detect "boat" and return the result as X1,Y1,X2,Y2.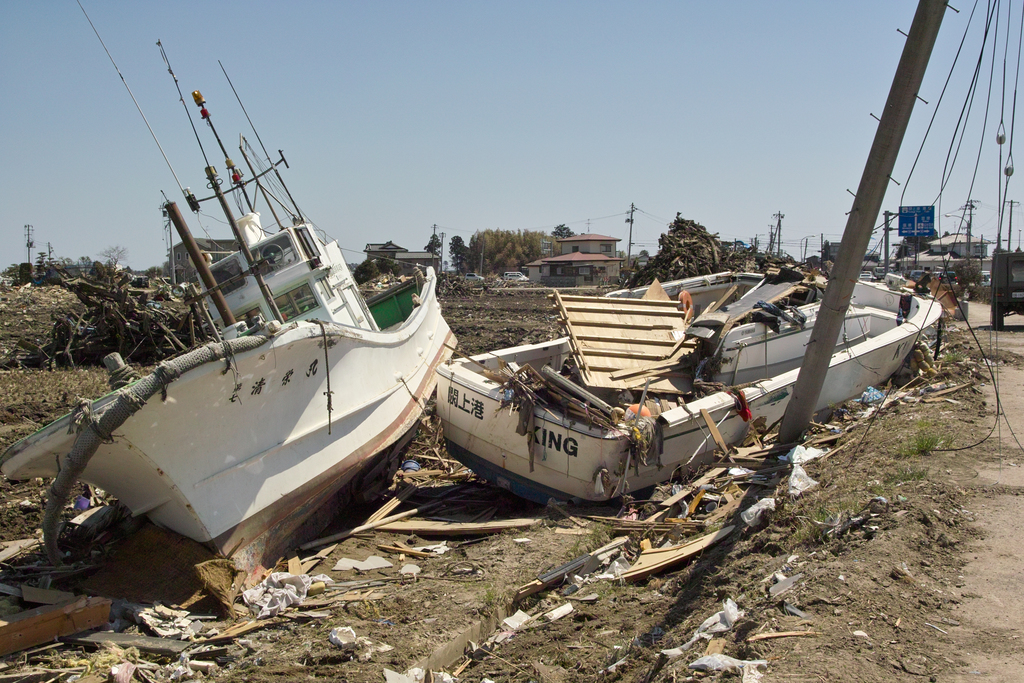
438,260,940,506.
